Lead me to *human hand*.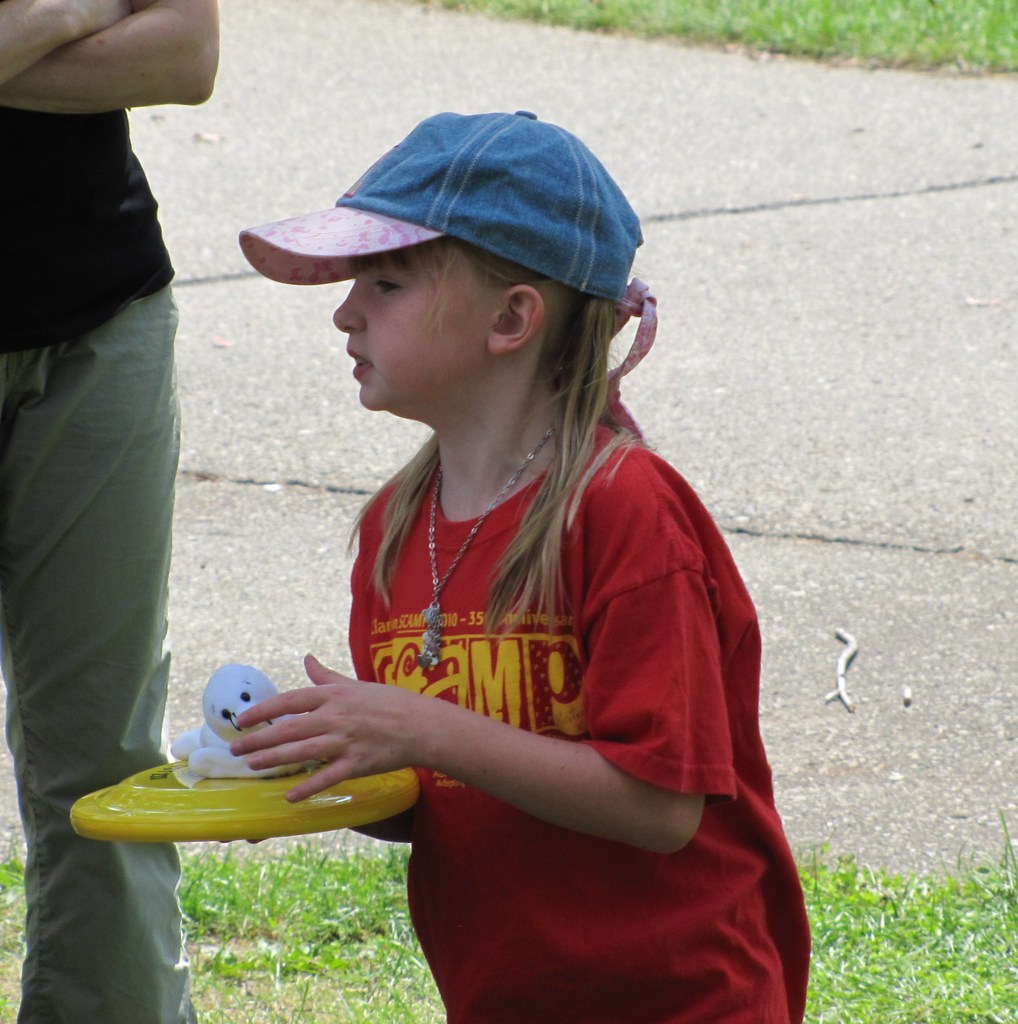
Lead to box=[45, 0, 138, 38].
